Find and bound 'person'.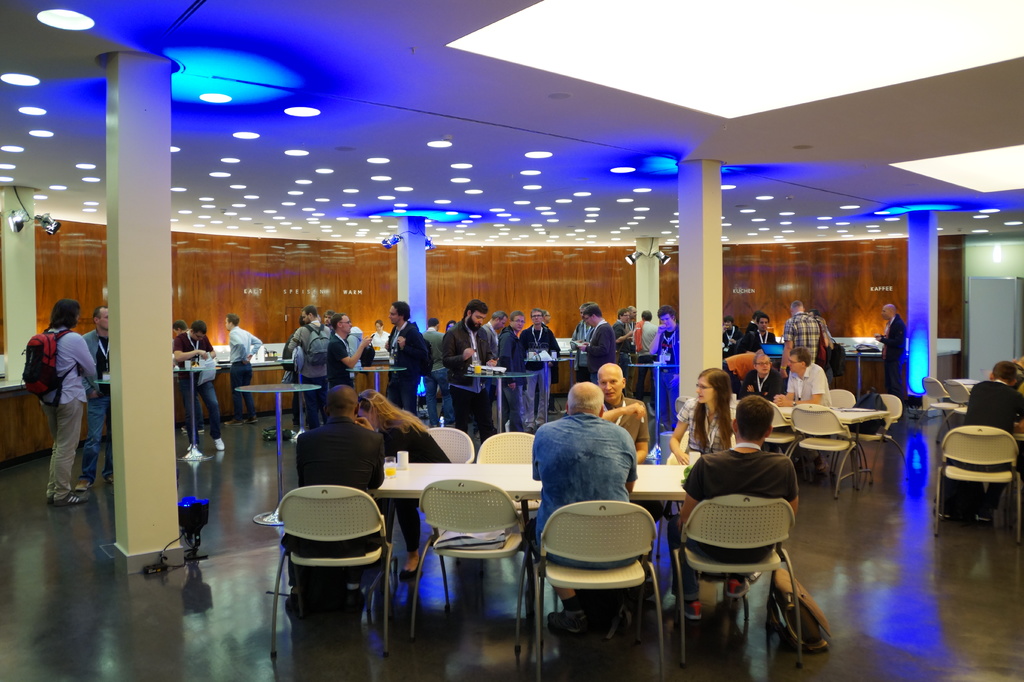
Bound: (603, 364, 650, 458).
